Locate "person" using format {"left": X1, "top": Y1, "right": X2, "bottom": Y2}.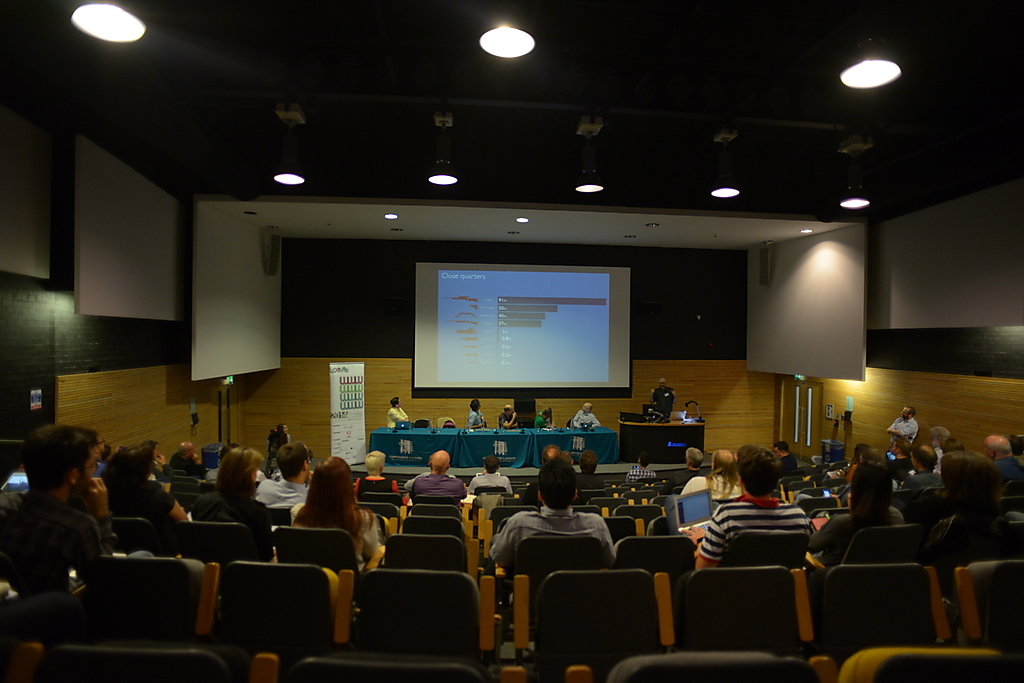
{"left": 489, "top": 453, "right": 621, "bottom": 569}.
